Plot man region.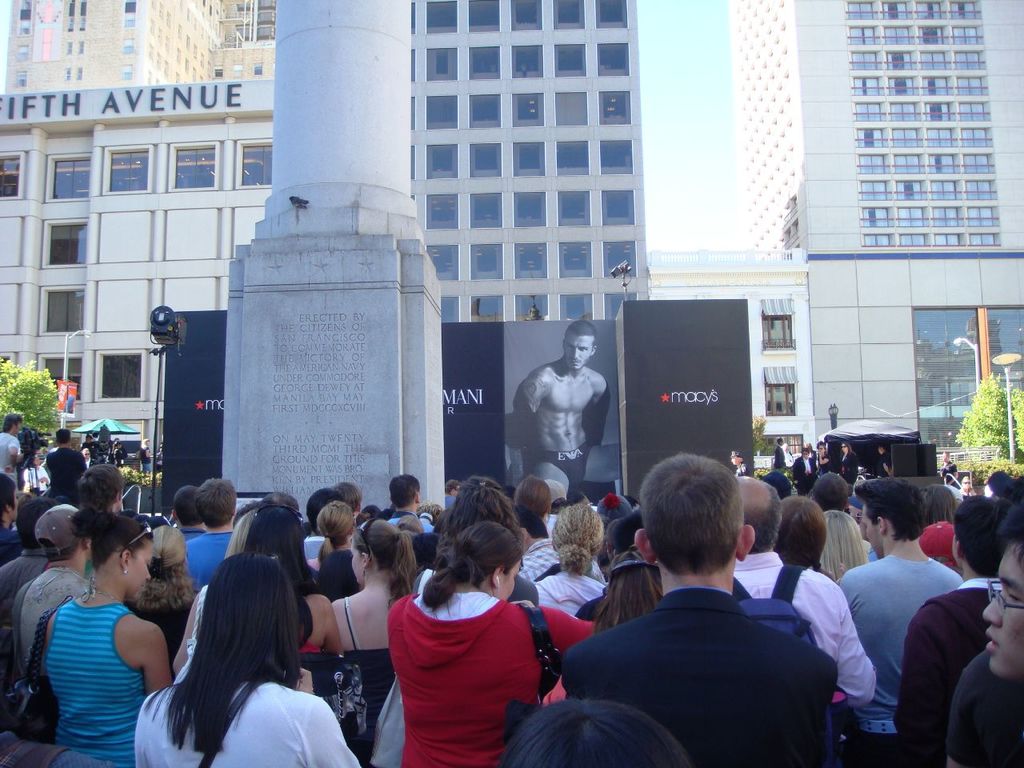
Plotted at box(560, 450, 835, 767).
